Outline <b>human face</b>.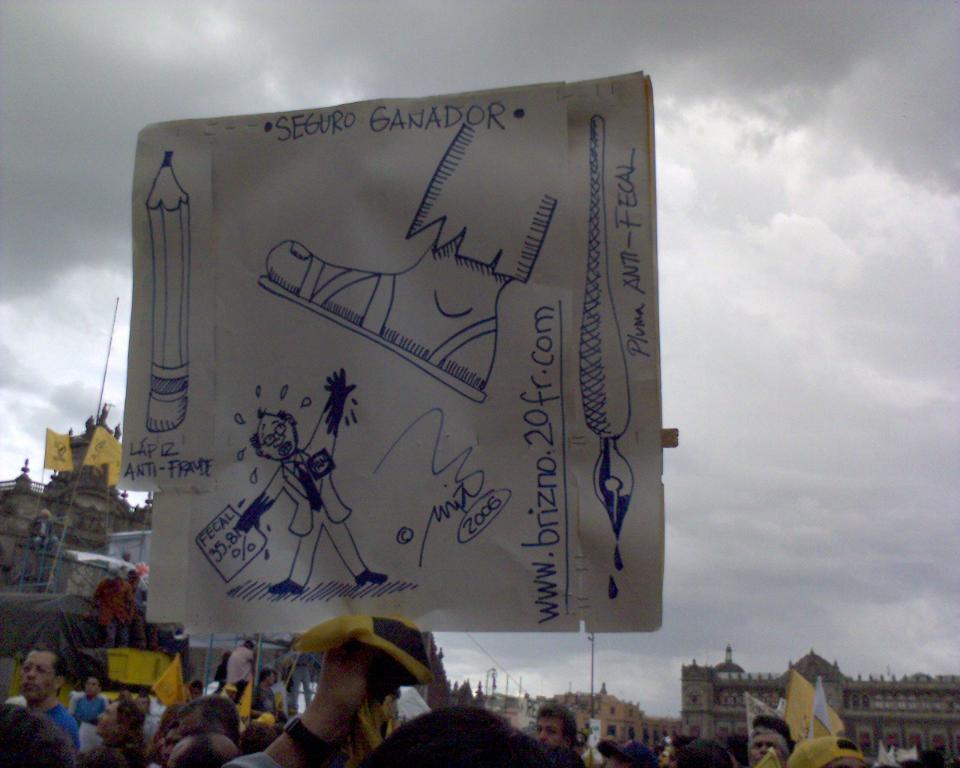
Outline: rect(538, 712, 569, 743).
